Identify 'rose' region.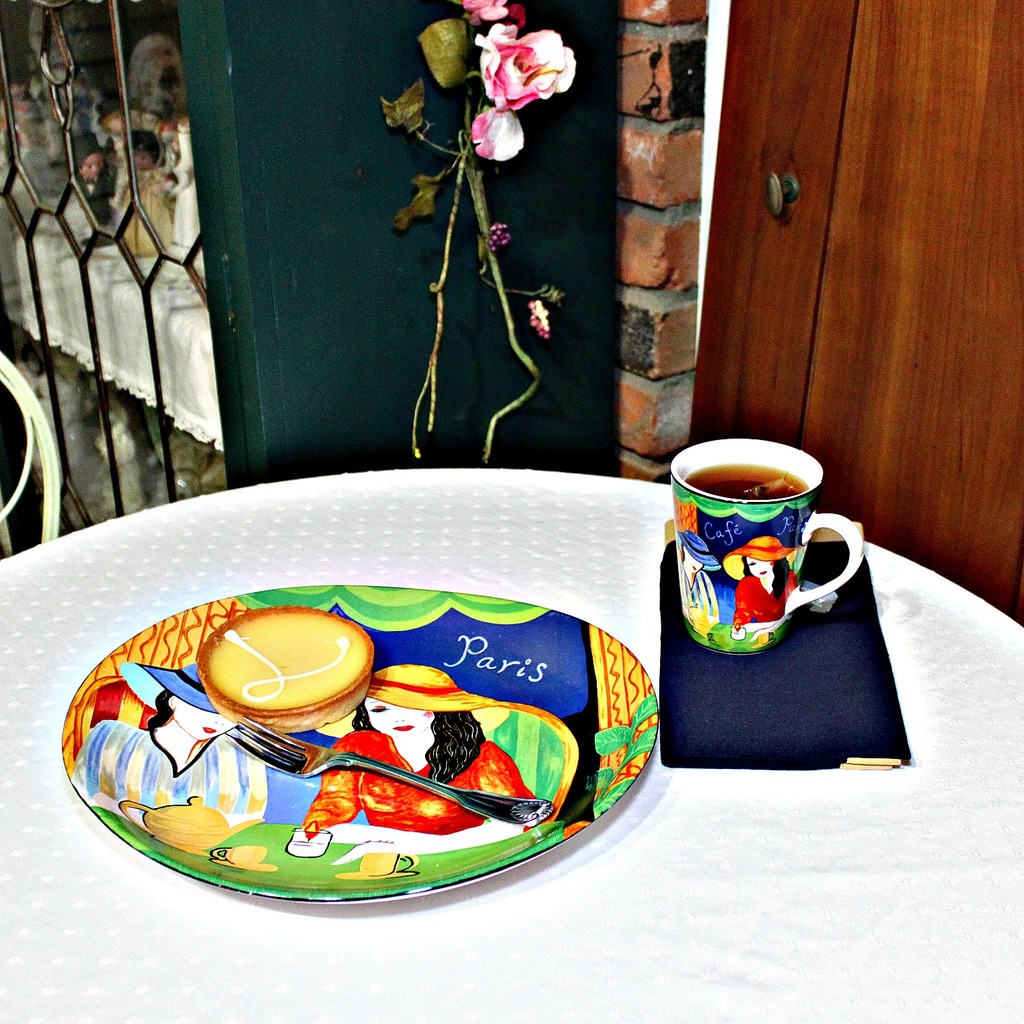
Region: region(472, 20, 577, 110).
